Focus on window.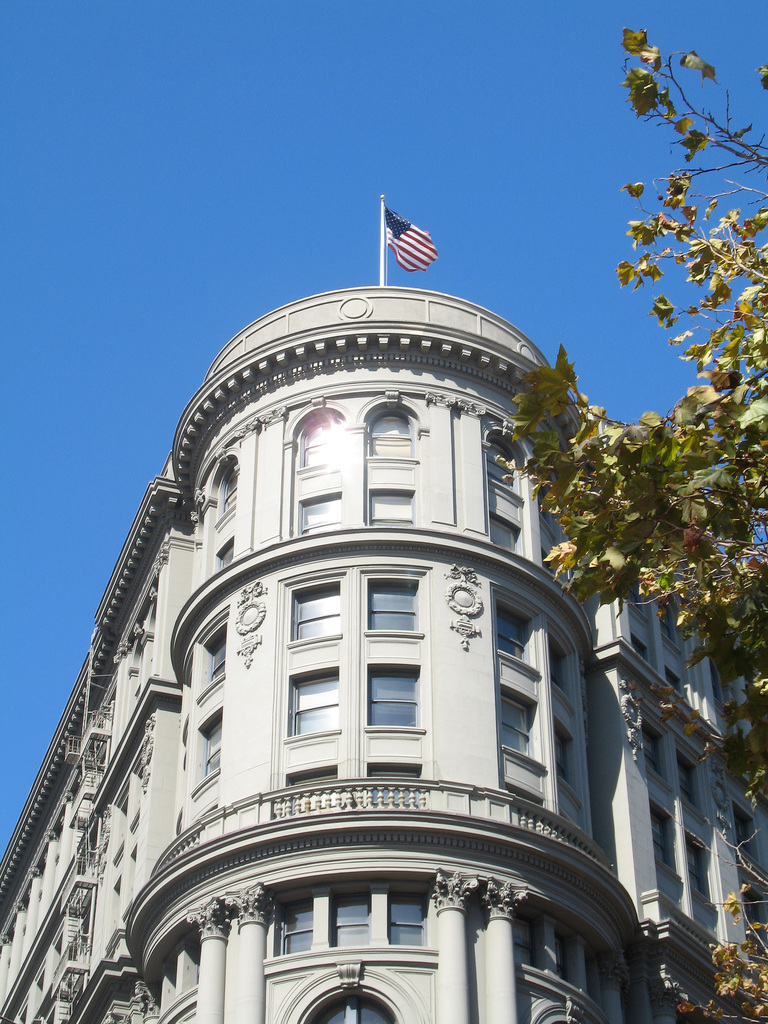
Focused at 358,410,420,525.
